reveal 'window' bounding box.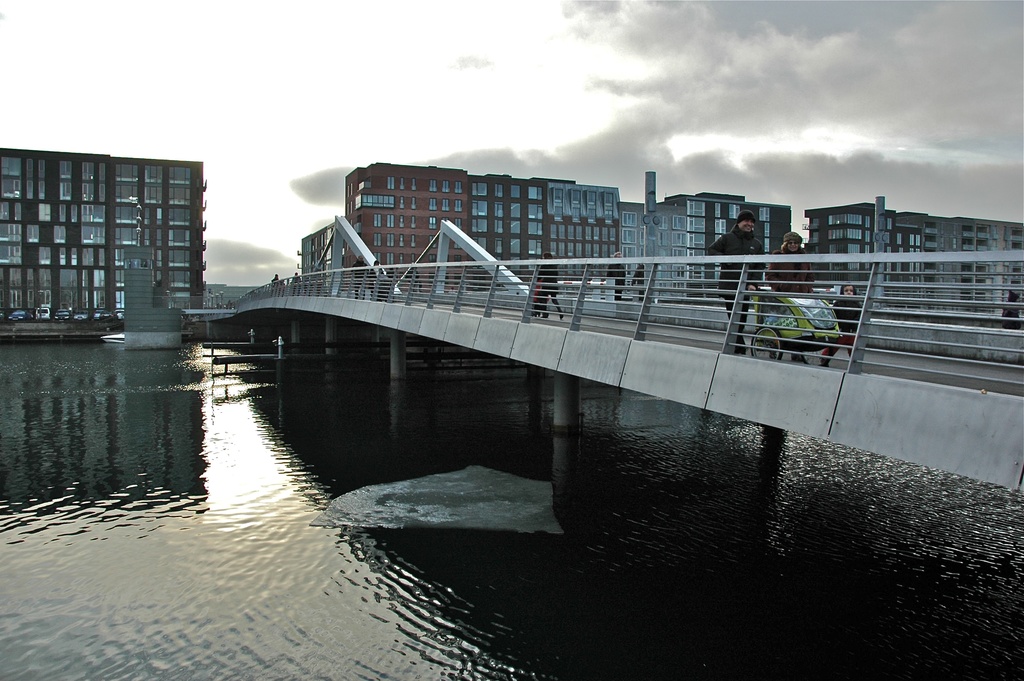
Revealed: [559, 226, 564, 236].
